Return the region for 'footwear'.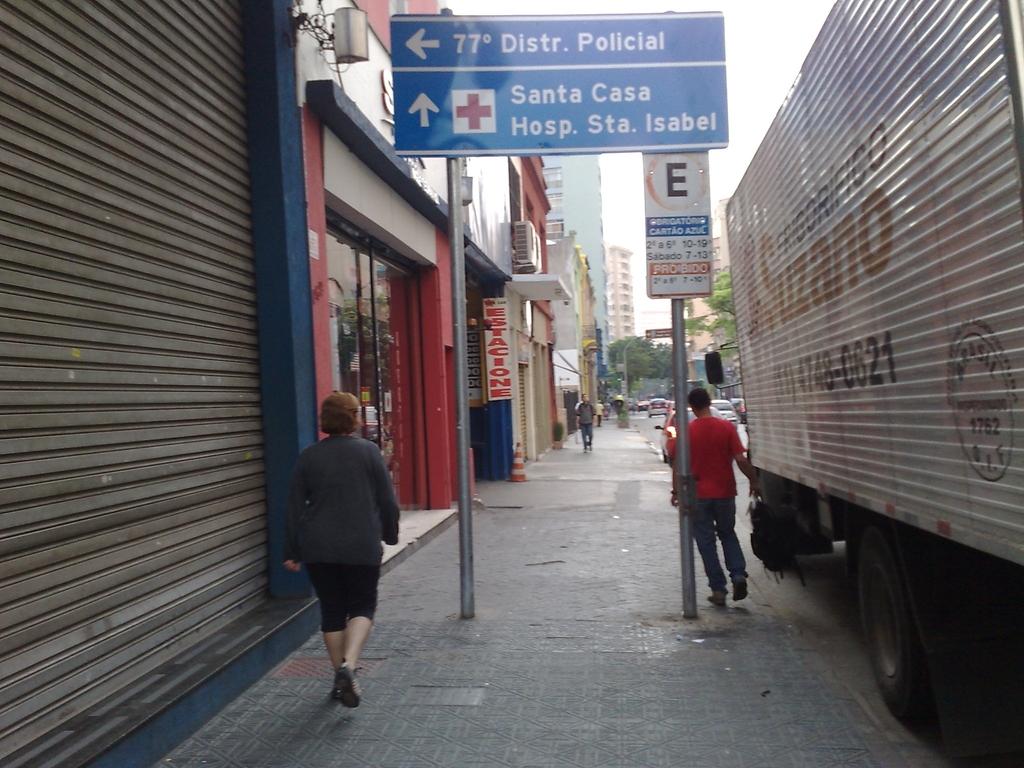
(x1=336, y1=659, x2=364, y2=708).
